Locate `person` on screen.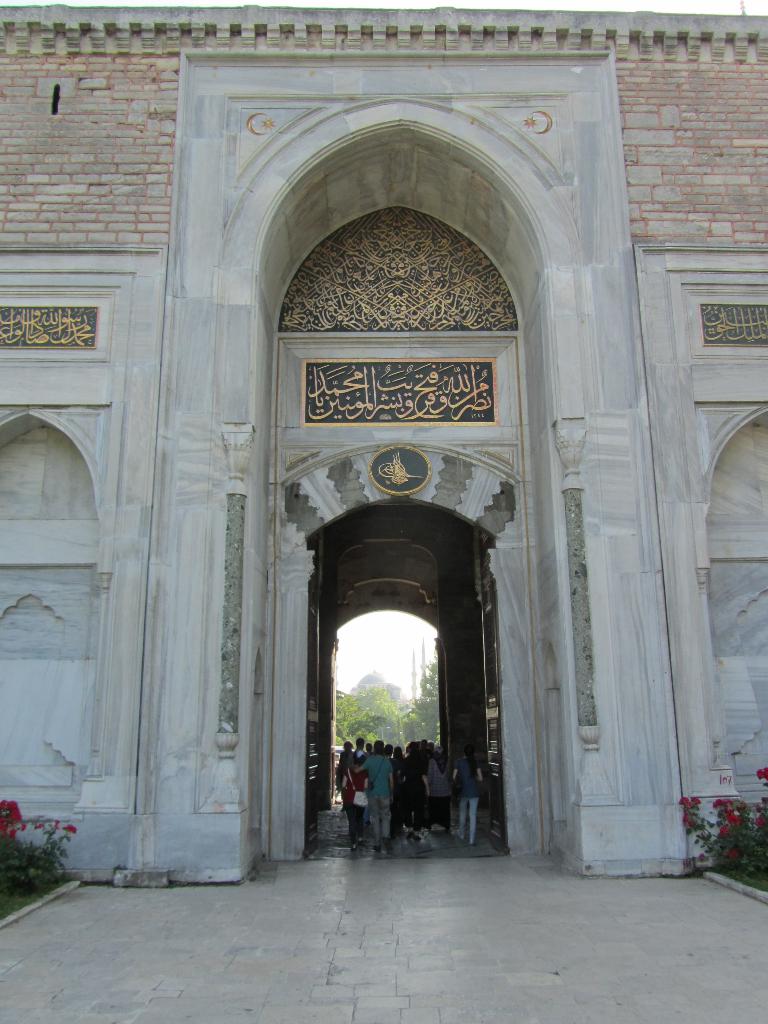
On screen at 351/743/394/850.
